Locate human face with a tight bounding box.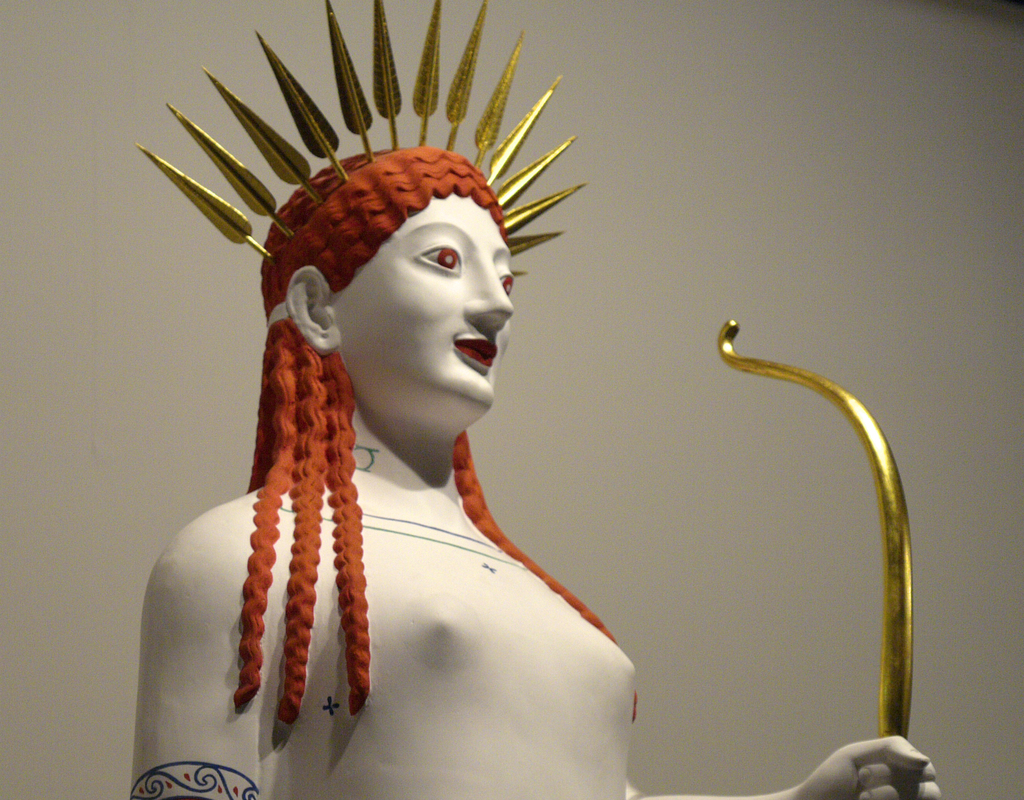
Rect(339, 196, 515, 407).
